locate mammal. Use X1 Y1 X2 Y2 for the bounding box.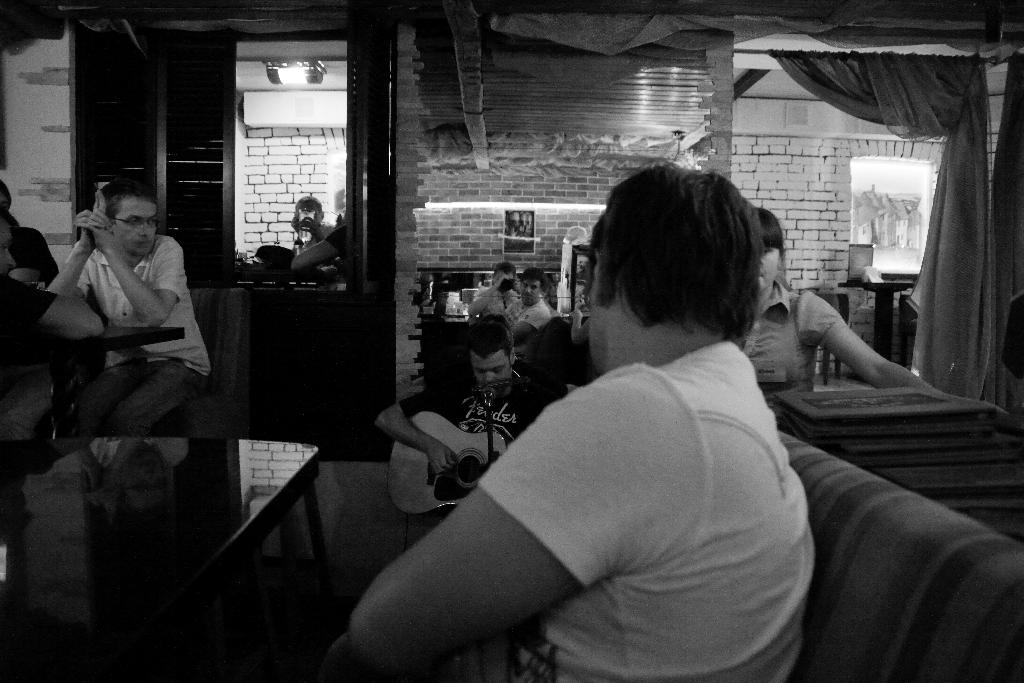
3 218 106 595.
